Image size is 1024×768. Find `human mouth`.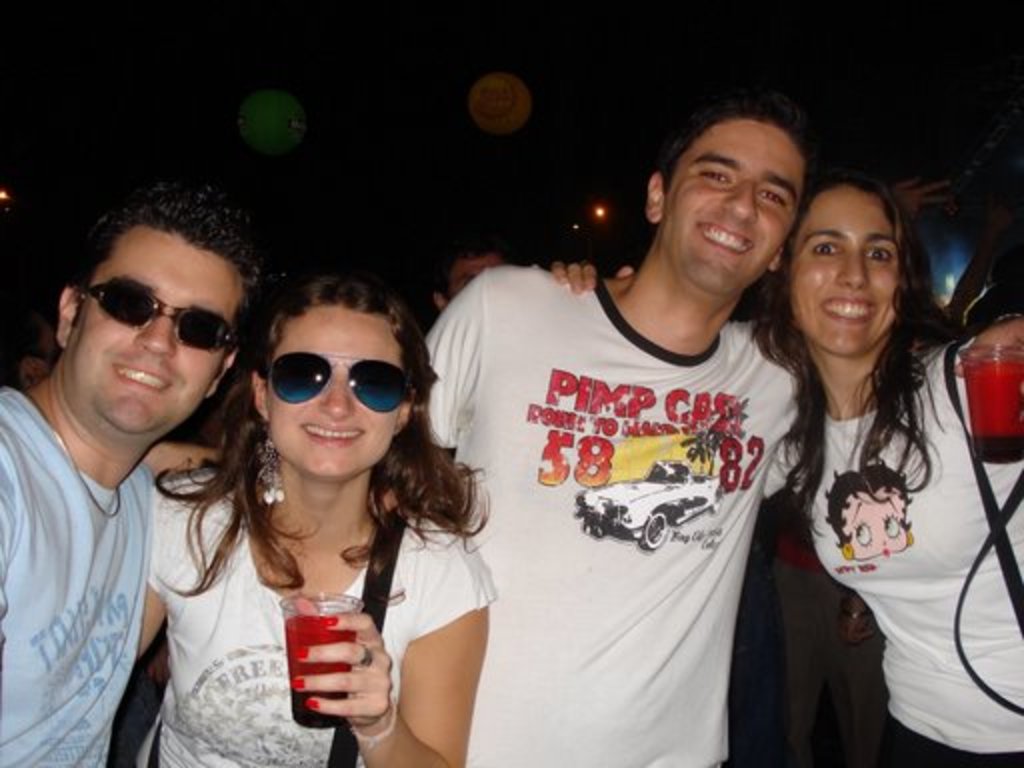
820, 284, 884, 328.
